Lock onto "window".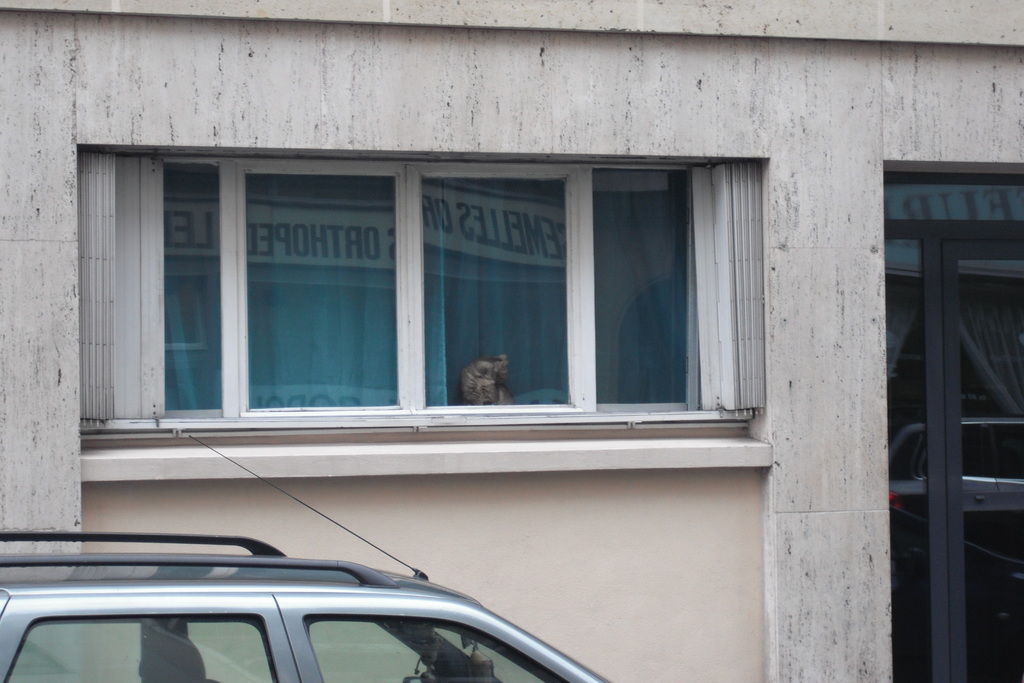
Locked: [88, 148, 594, 436].
